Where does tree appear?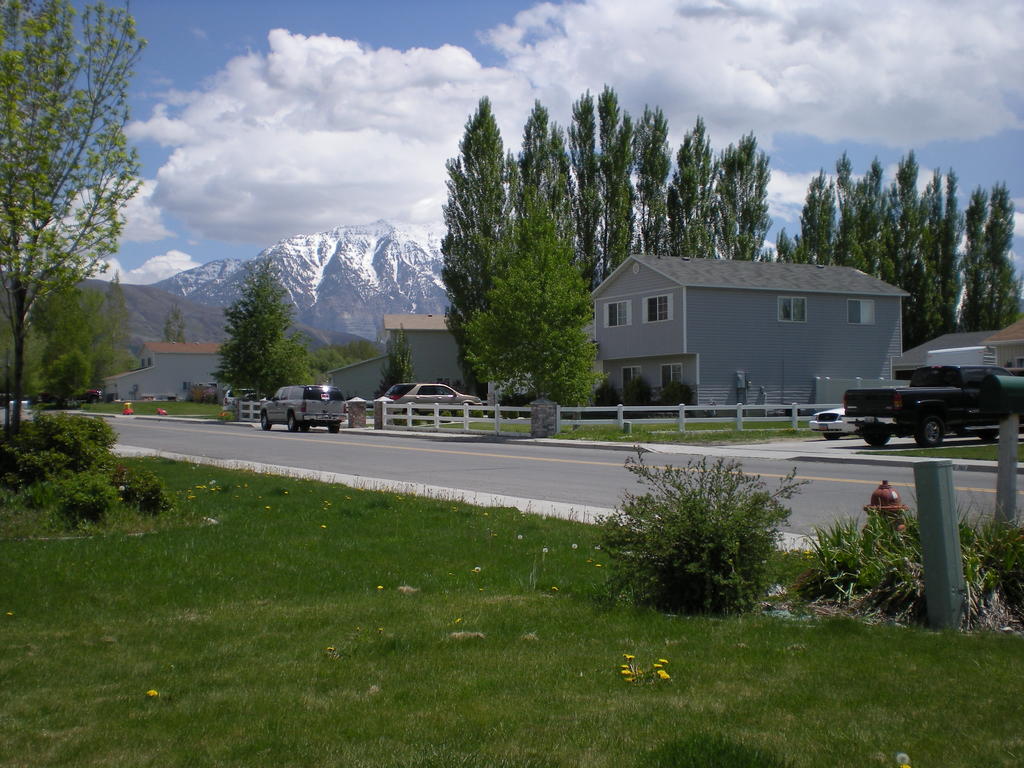
Appears at (374,324,419,400).
